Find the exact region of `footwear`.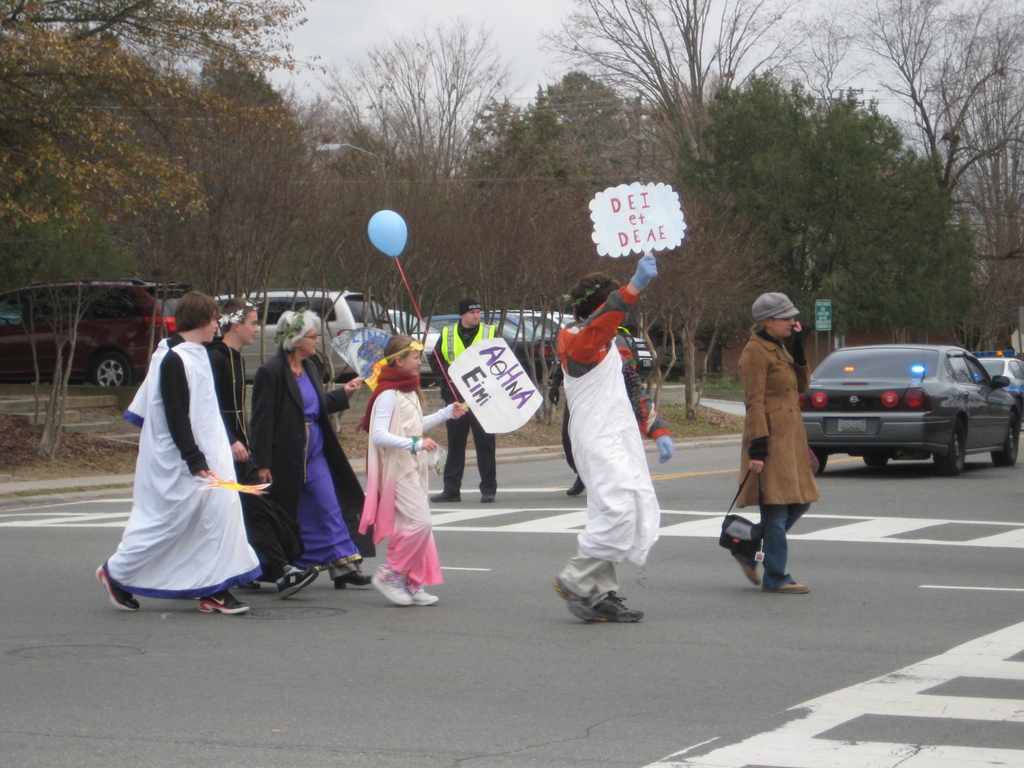
Exact region: {"left": 273, "top": 566, "right": 318, "bottom": 600}.
